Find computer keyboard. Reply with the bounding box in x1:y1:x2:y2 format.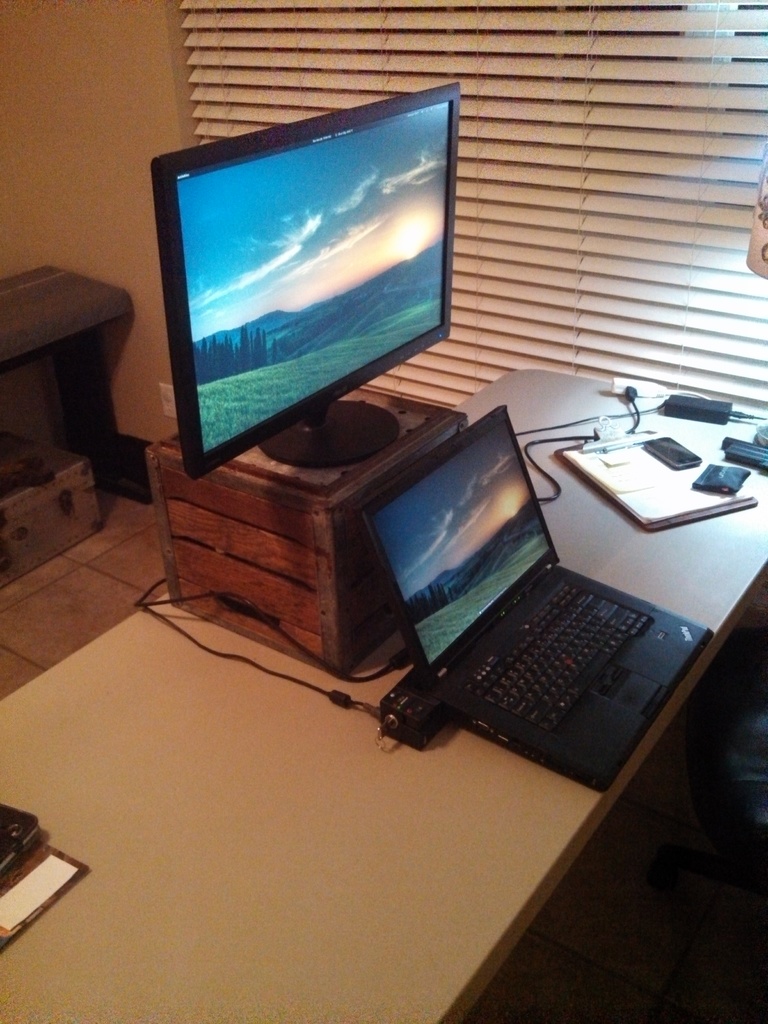
464:580:655:735.
